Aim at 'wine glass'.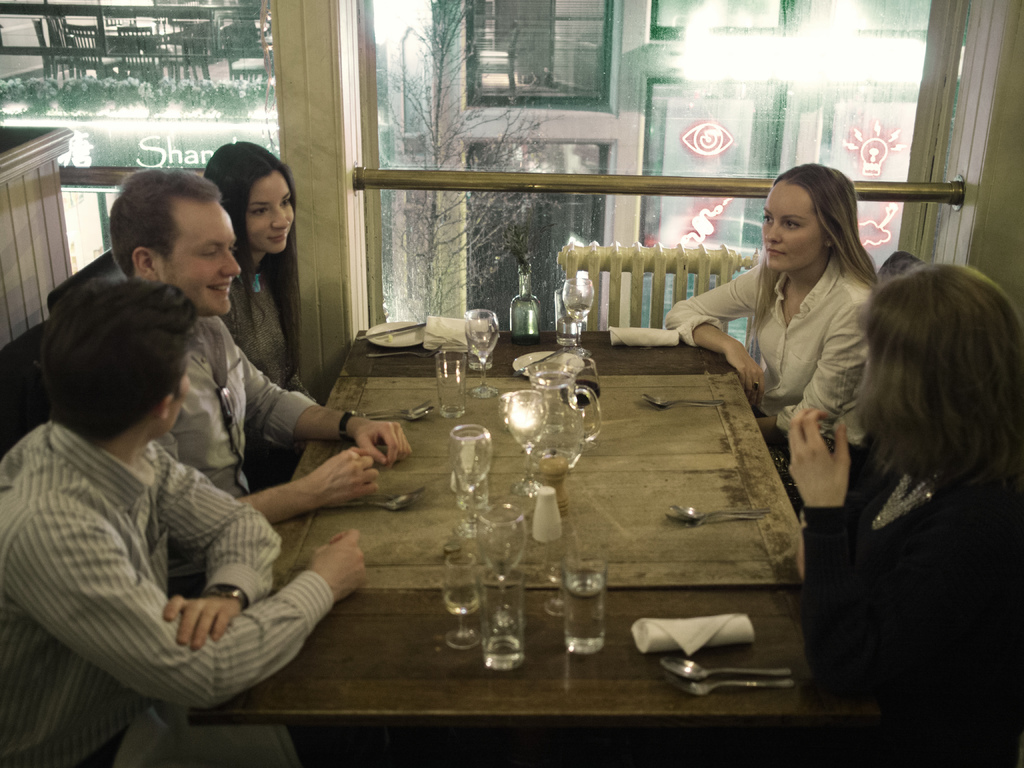
Aimed at Rect(565, 358, 598, 422).
